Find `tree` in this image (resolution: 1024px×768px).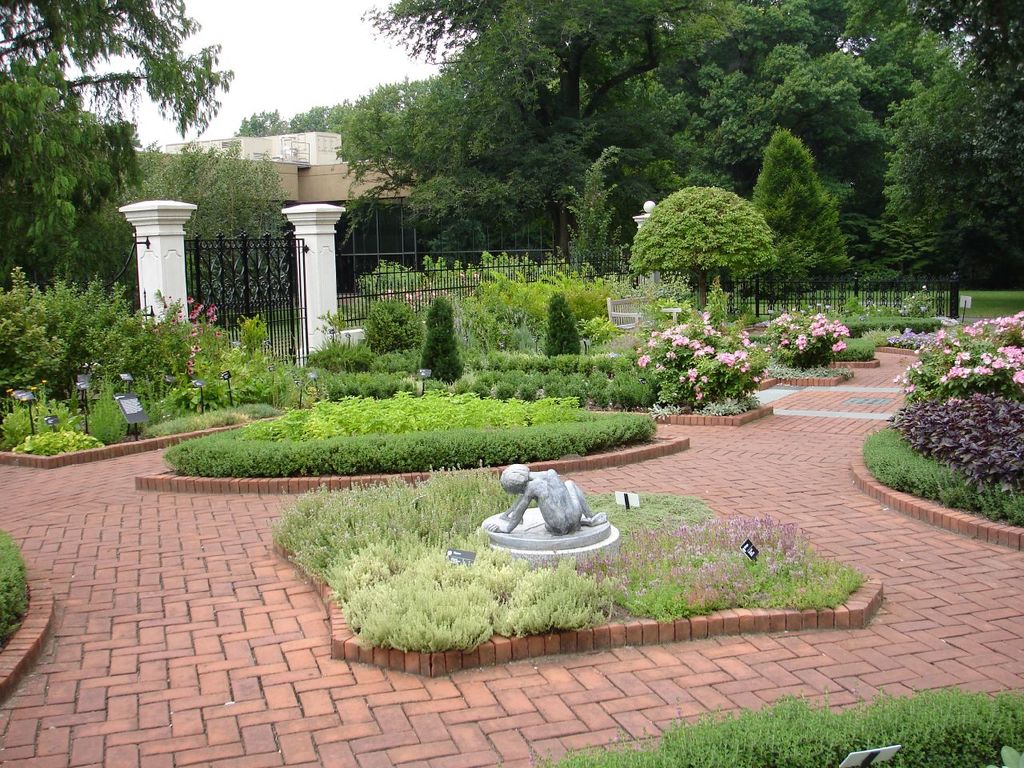
pyautogui.locateOnScreen(624, 0, 855, 223).
